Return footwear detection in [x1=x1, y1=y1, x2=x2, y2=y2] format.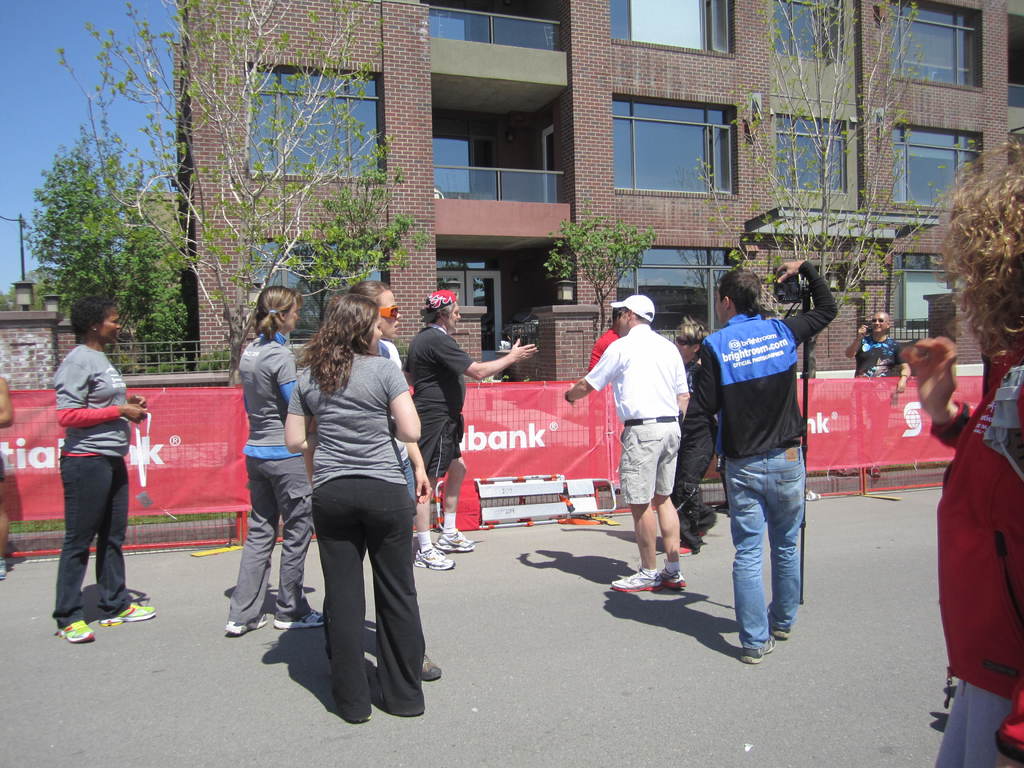
[x1=102, y1=604, x2=154, y2=627].
